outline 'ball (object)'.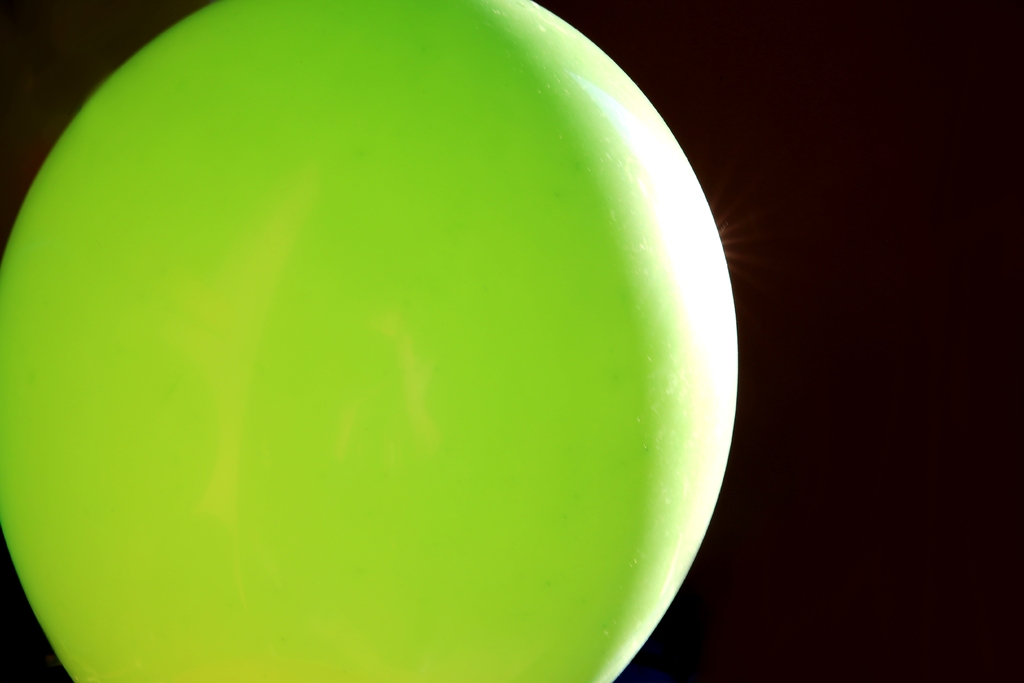
Outline: [x1=0, y1=0, x2=736, y2=682].
